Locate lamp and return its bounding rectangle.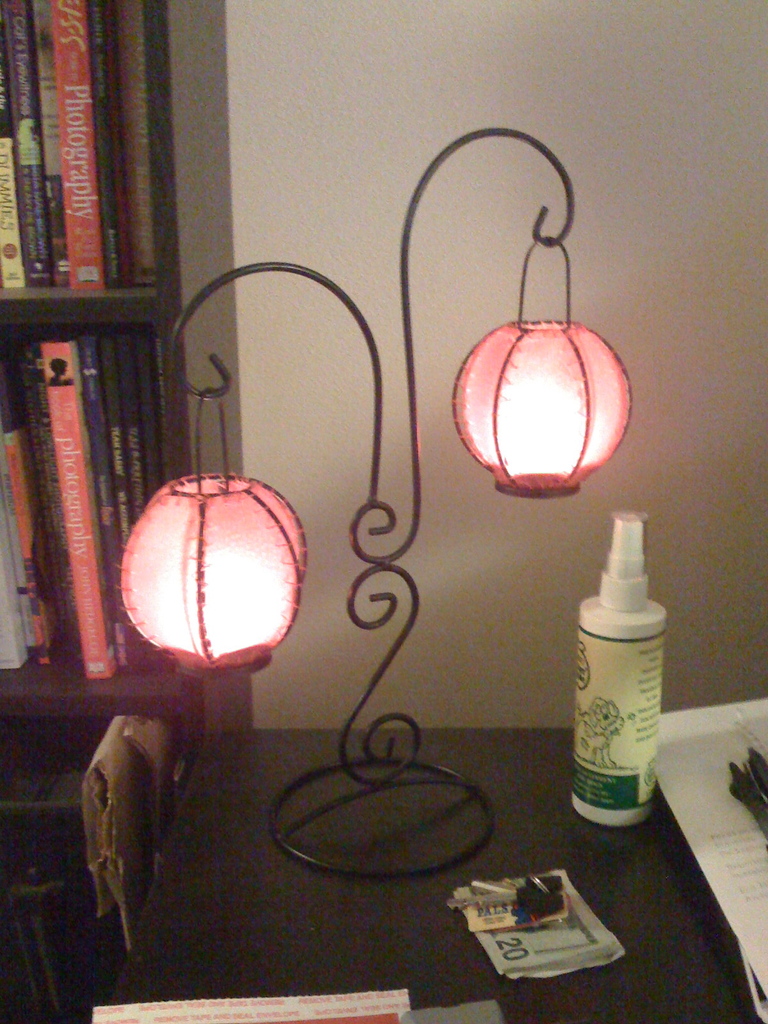
detection(115, 449, 314, 698).
